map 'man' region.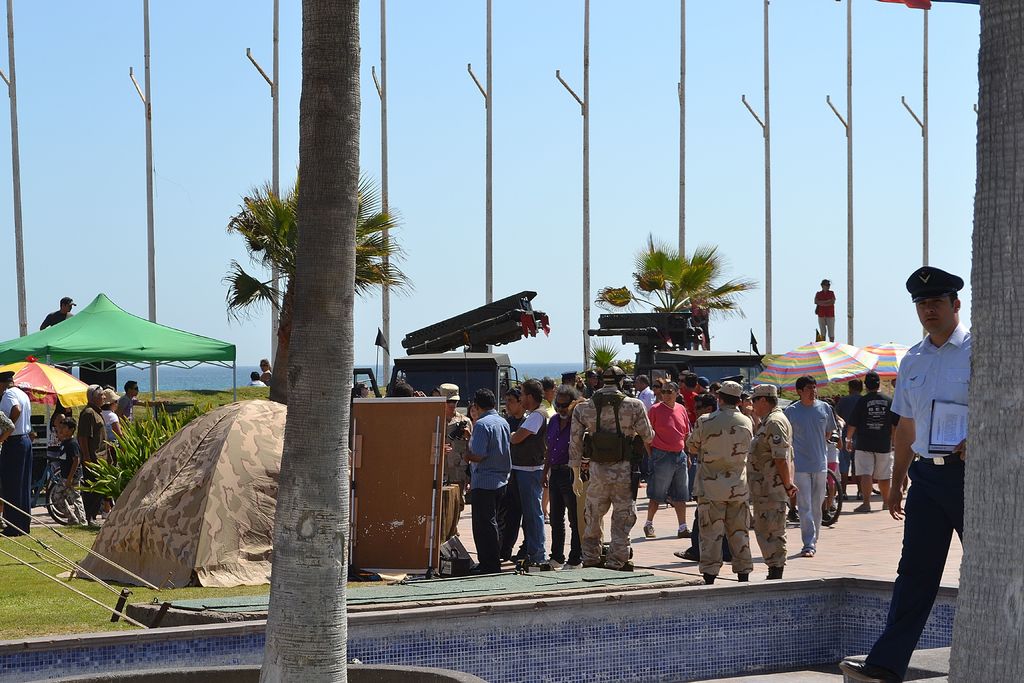
Mapped to 783/374/840/554.
